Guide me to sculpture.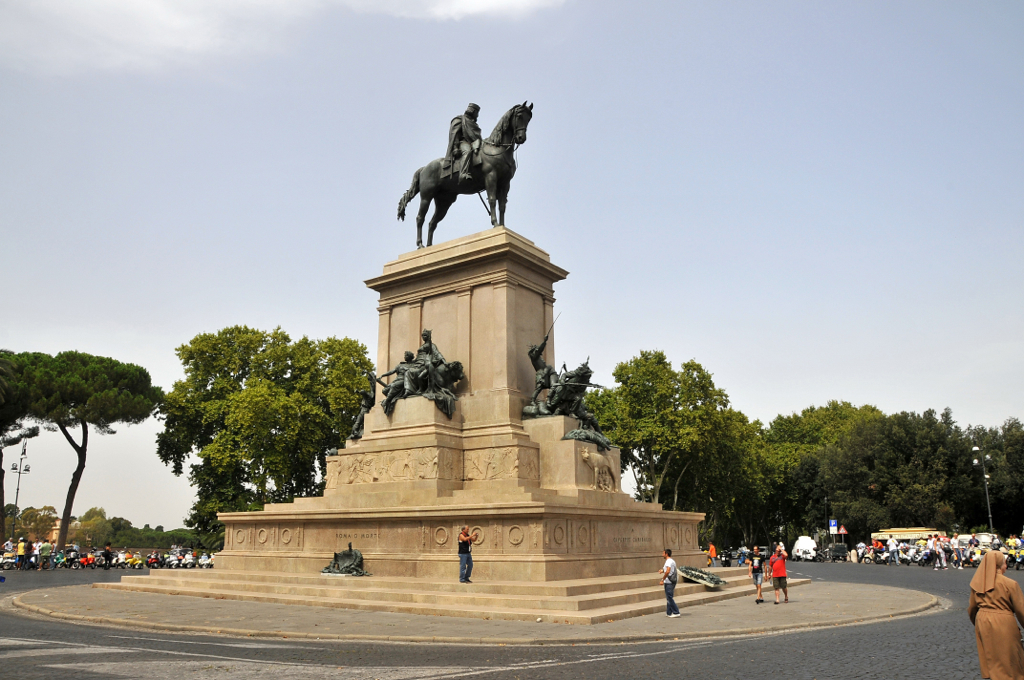
Guidance: (582,448,620,493).
